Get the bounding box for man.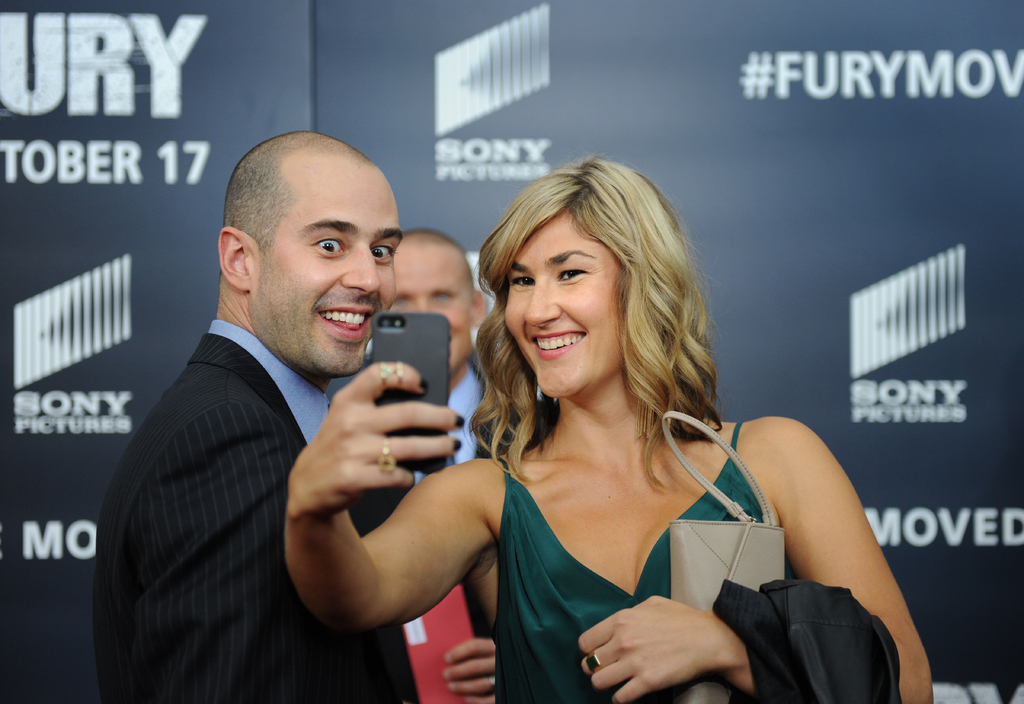
x1=82, y1=126, x2=445, y2=703.
